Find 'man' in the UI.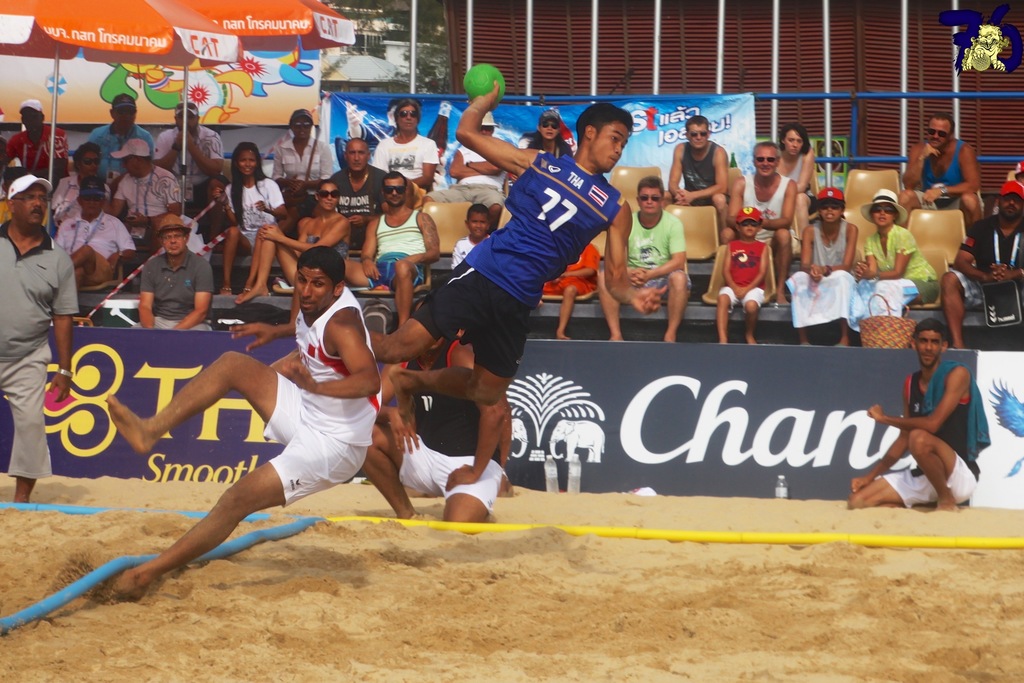
UI element at box=[416, 114, 511, 254].
